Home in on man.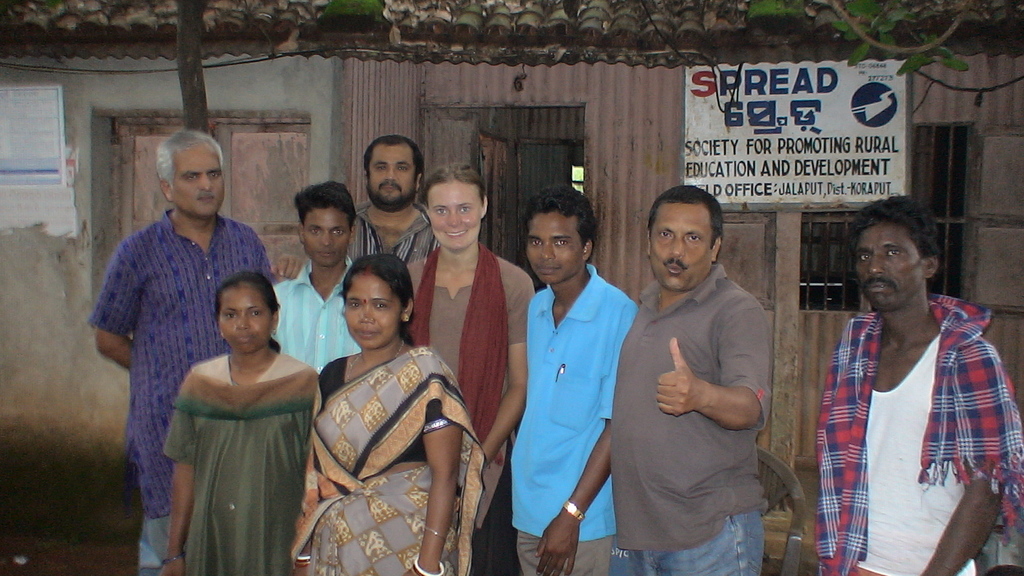
Homed in at bbox=[262, 183, 390, 390].
